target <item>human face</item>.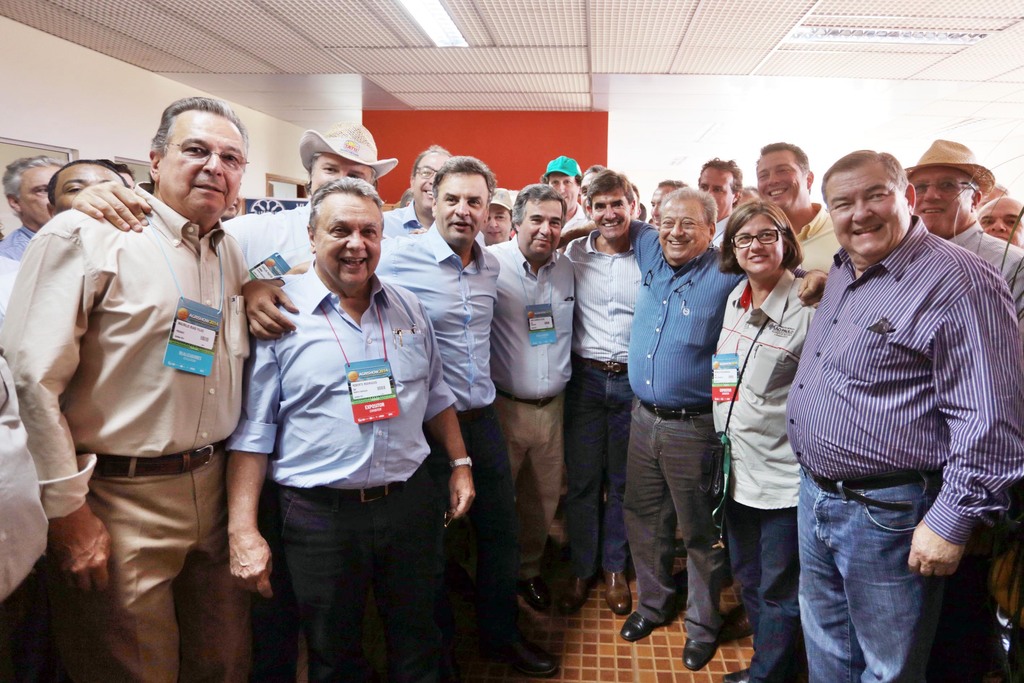
Target region: x1=413 y1=148 x2=449 y2=212.
